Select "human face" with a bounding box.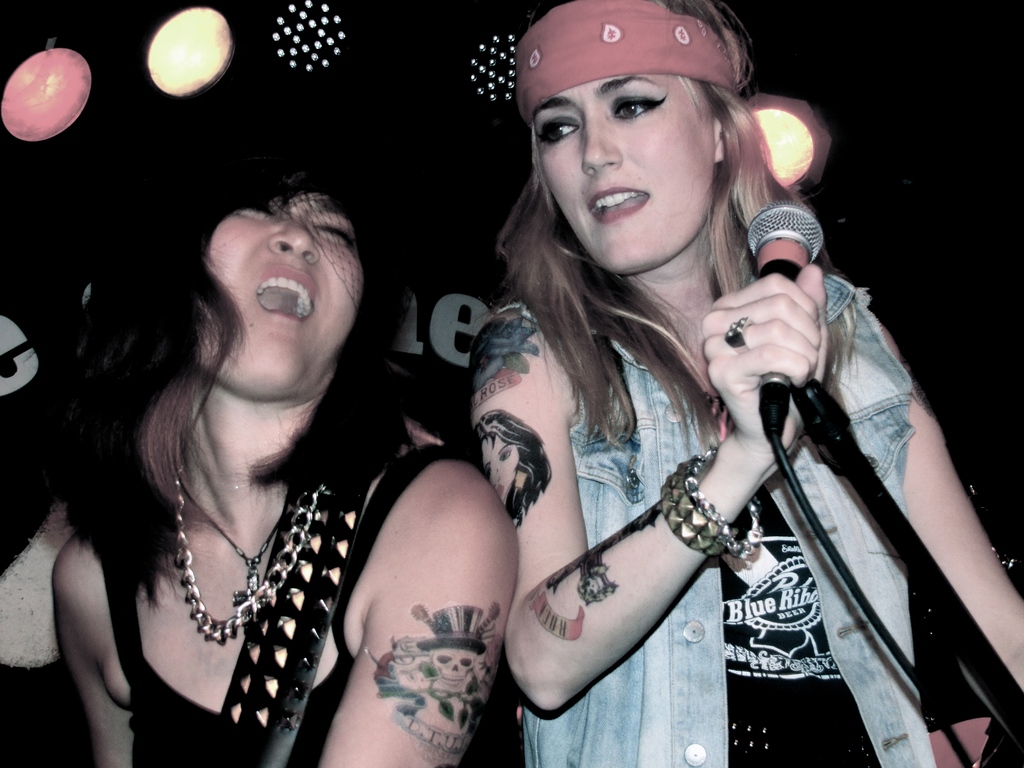
[left=210, top=188, right=355, bottom=393].
